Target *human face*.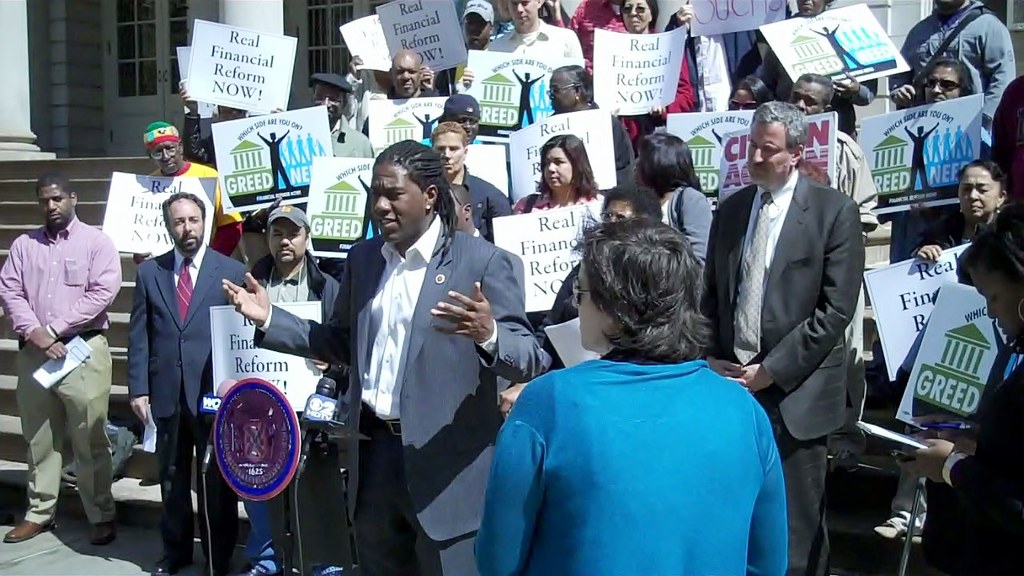
Target region: (left=544, top=144, right=572, bottom=189).
